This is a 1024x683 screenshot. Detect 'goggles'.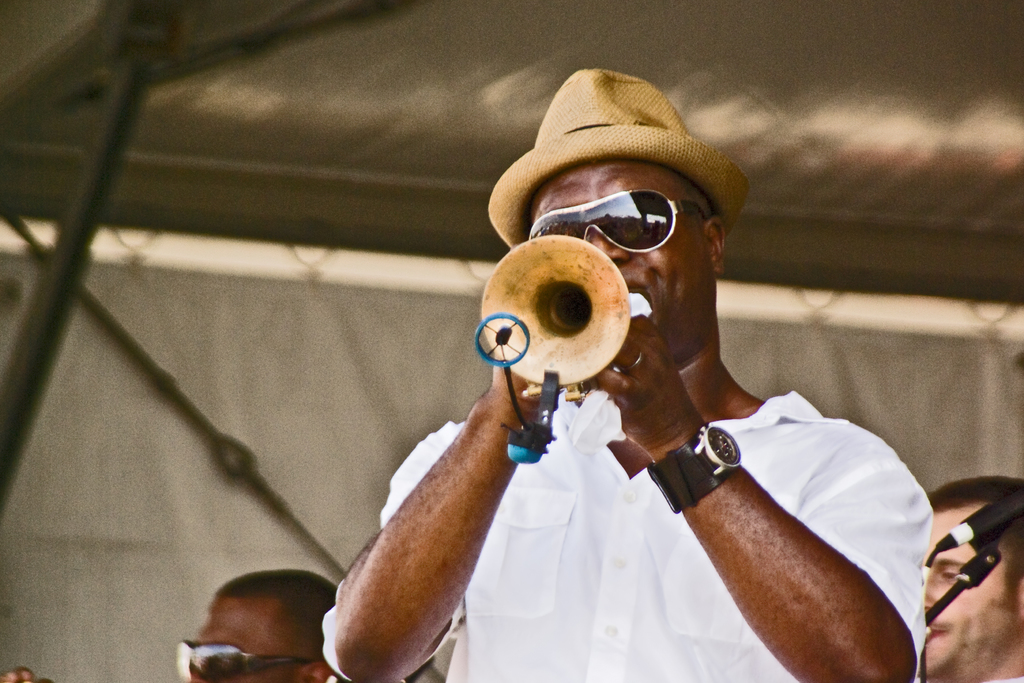
locate(166, 628, 310, 682).
